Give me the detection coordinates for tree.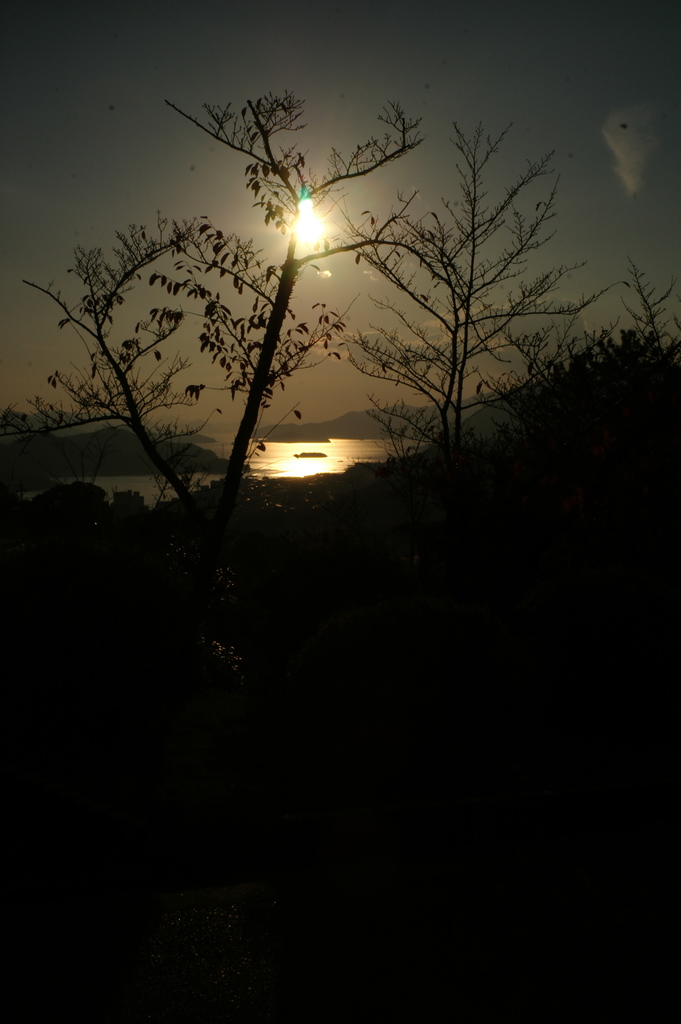
67:99:448:612.
